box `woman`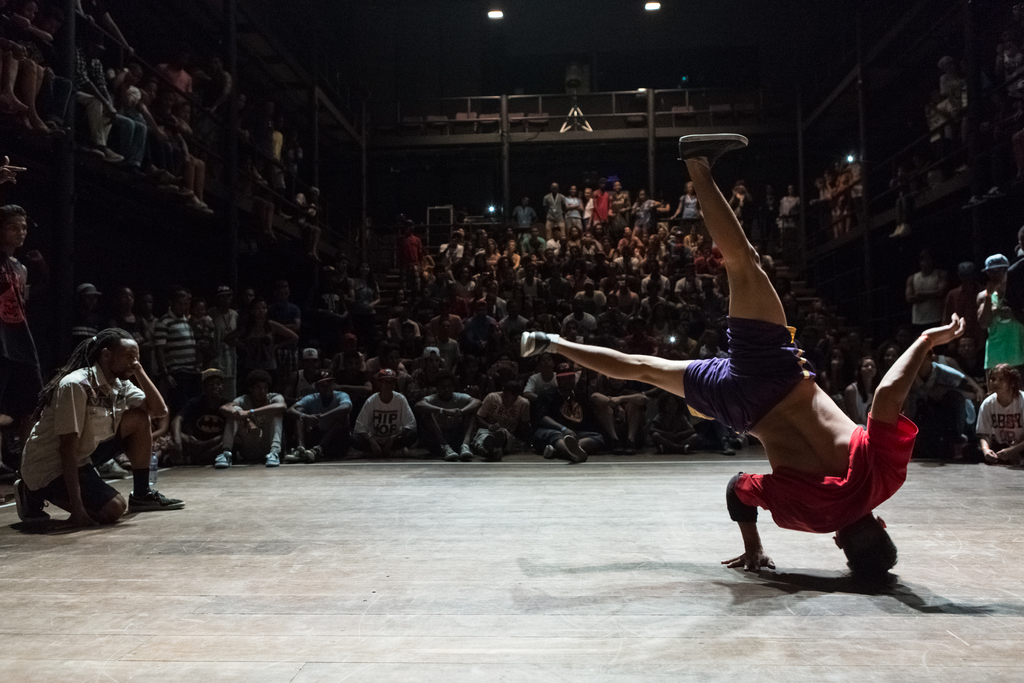
crop(223, 290, 292, 384)
